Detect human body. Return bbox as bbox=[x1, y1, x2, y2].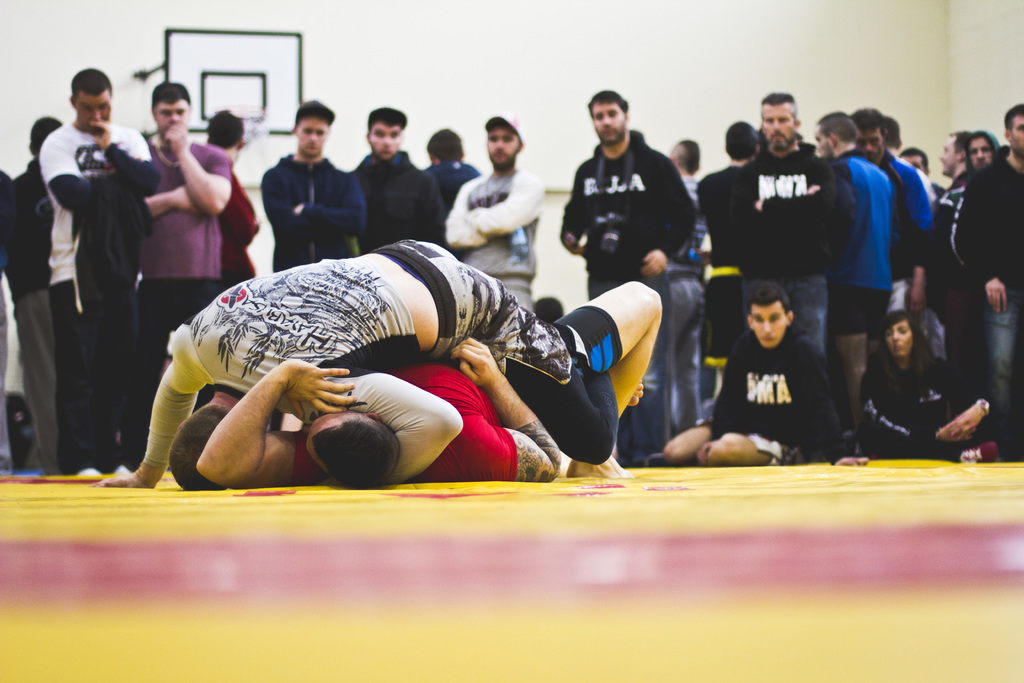
bbox=[690, 124, 758, 411].
